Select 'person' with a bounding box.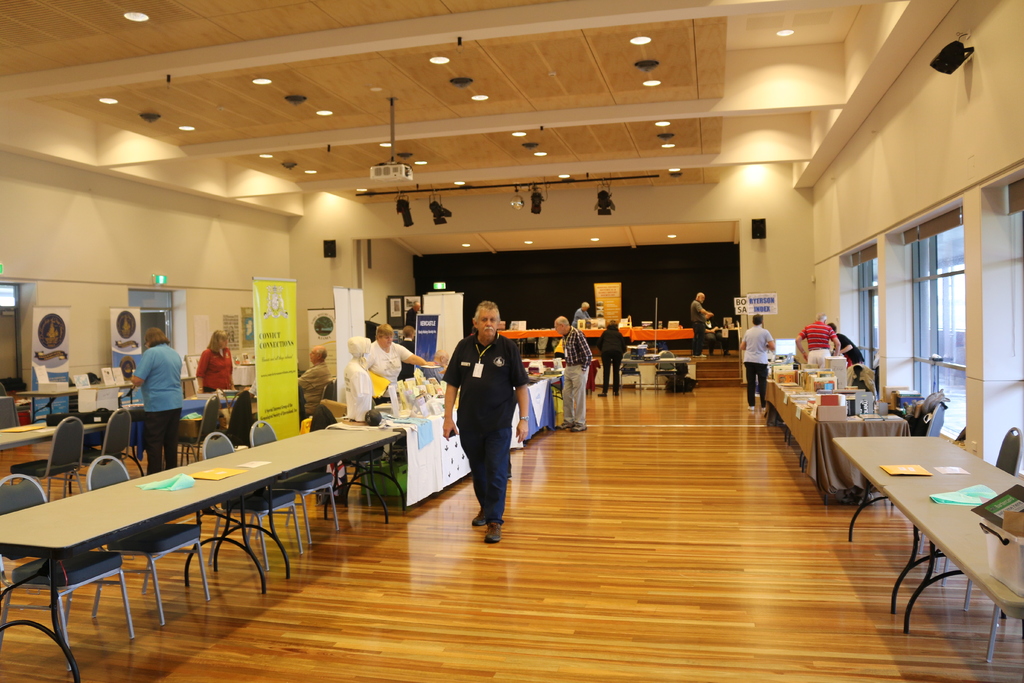
crop(828, 324, 863, 377).
